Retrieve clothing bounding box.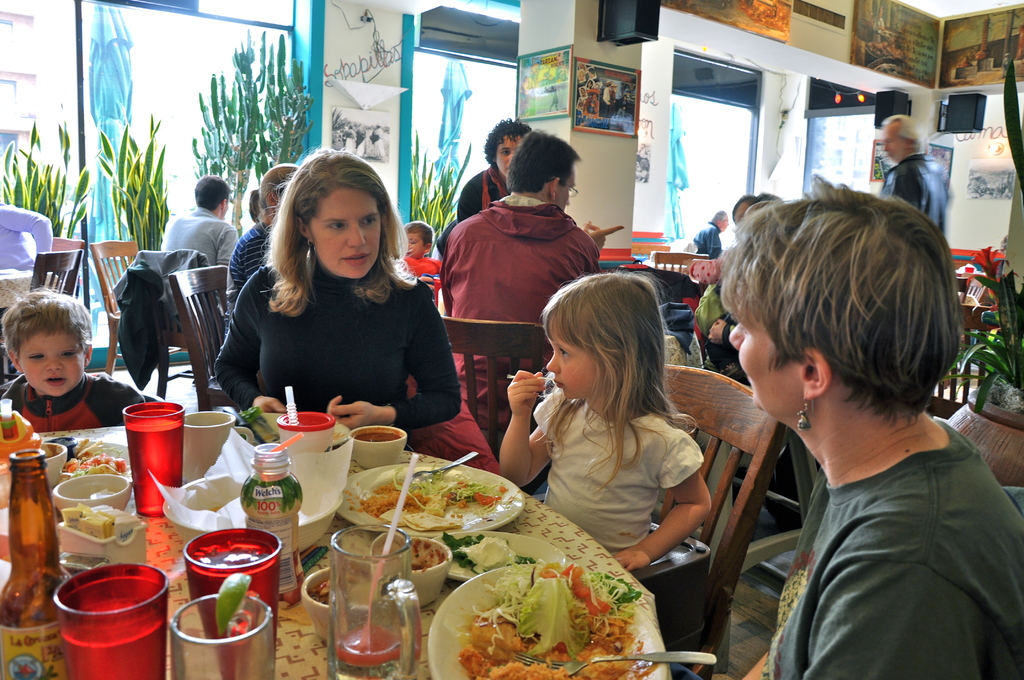
Bounding box: {"x1": 0, "y1": 201, "x2": 62, "y2": 277}.
